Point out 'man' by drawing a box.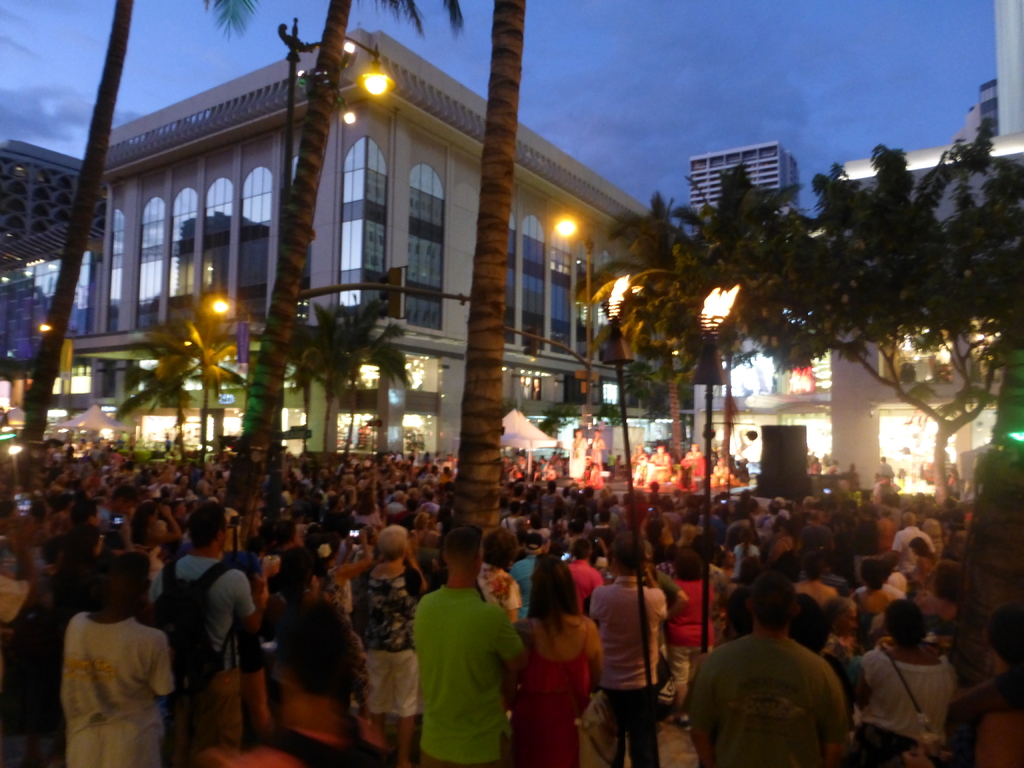
l=898, t=607, r=1023, b=767.
